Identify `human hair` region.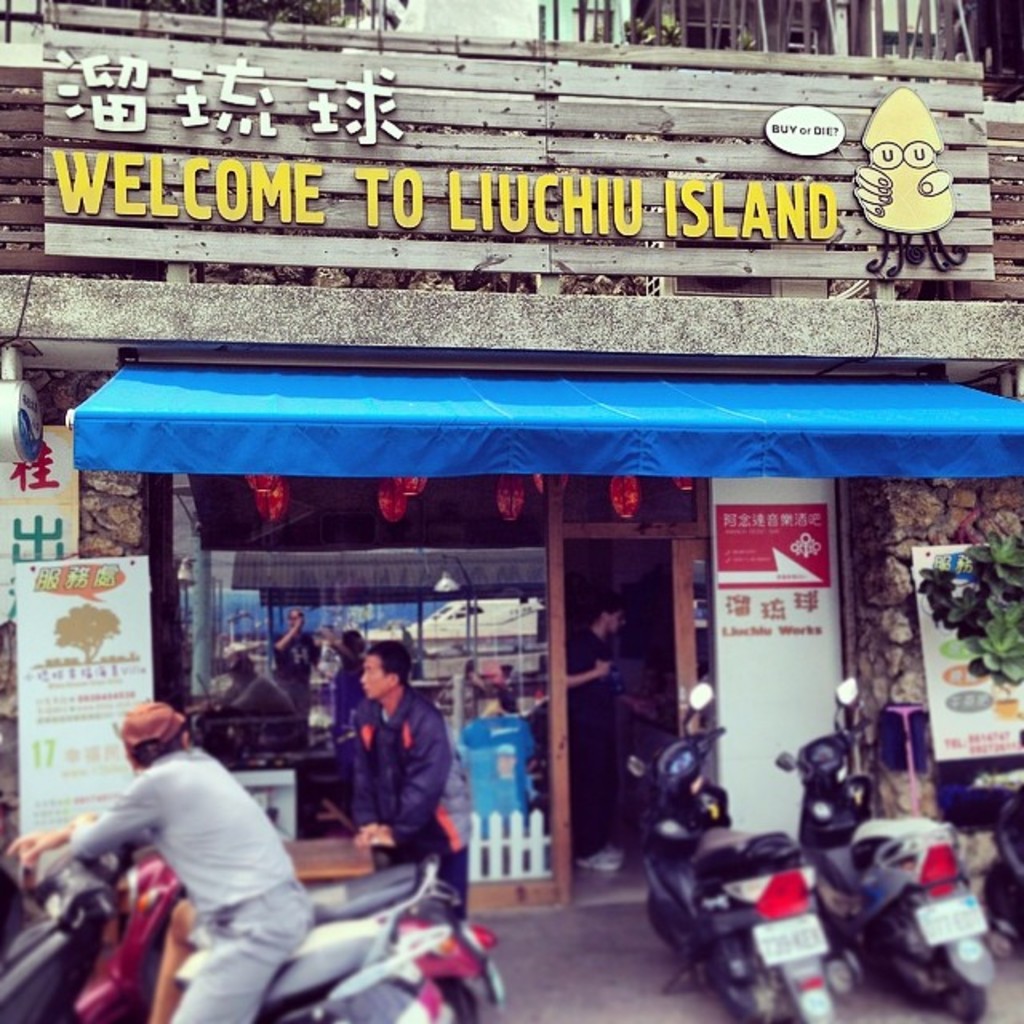
Region: BBox(362, 637, 416, 690).
